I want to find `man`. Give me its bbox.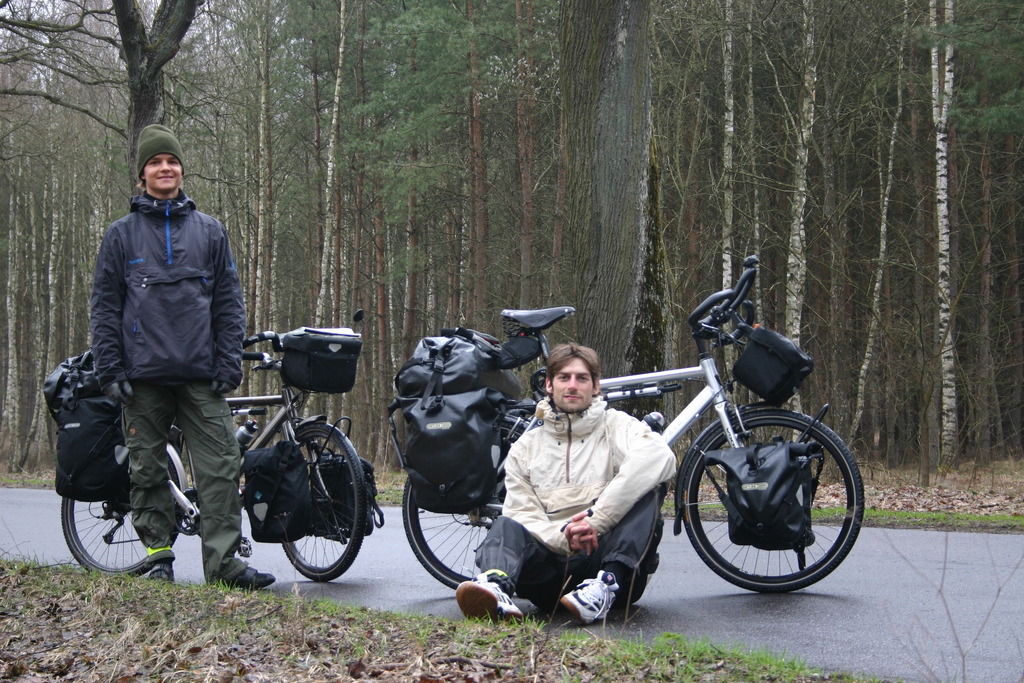
89 124 276 591.
